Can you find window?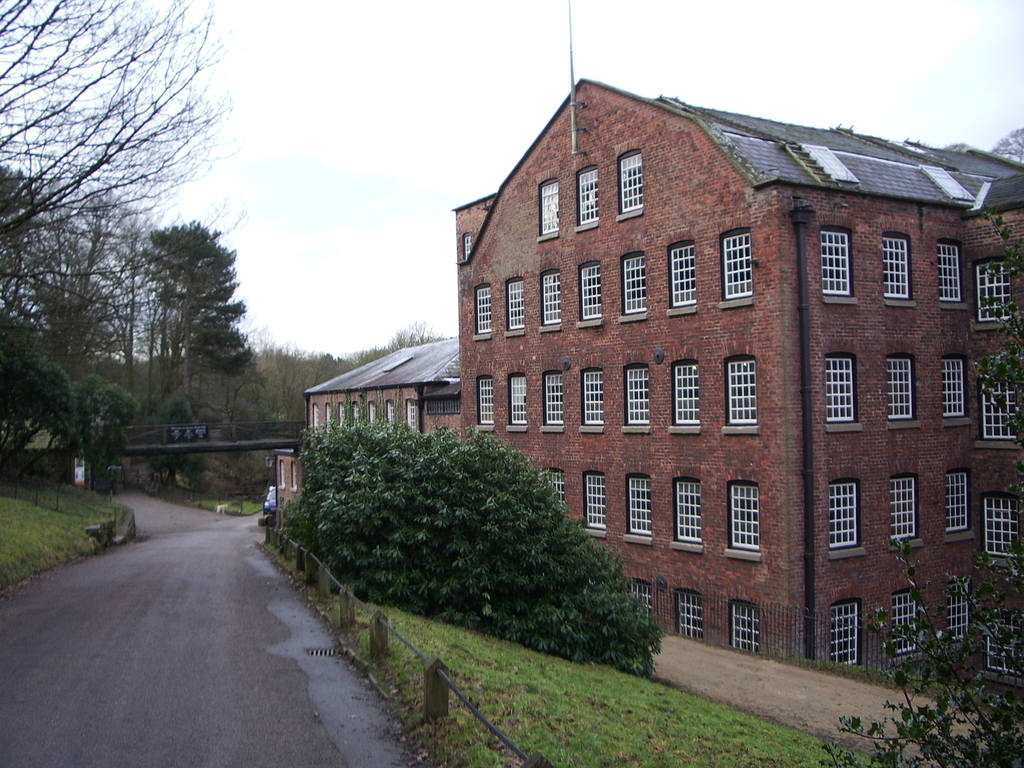
Yes, bounding box: 821, 478, 865, 560.
